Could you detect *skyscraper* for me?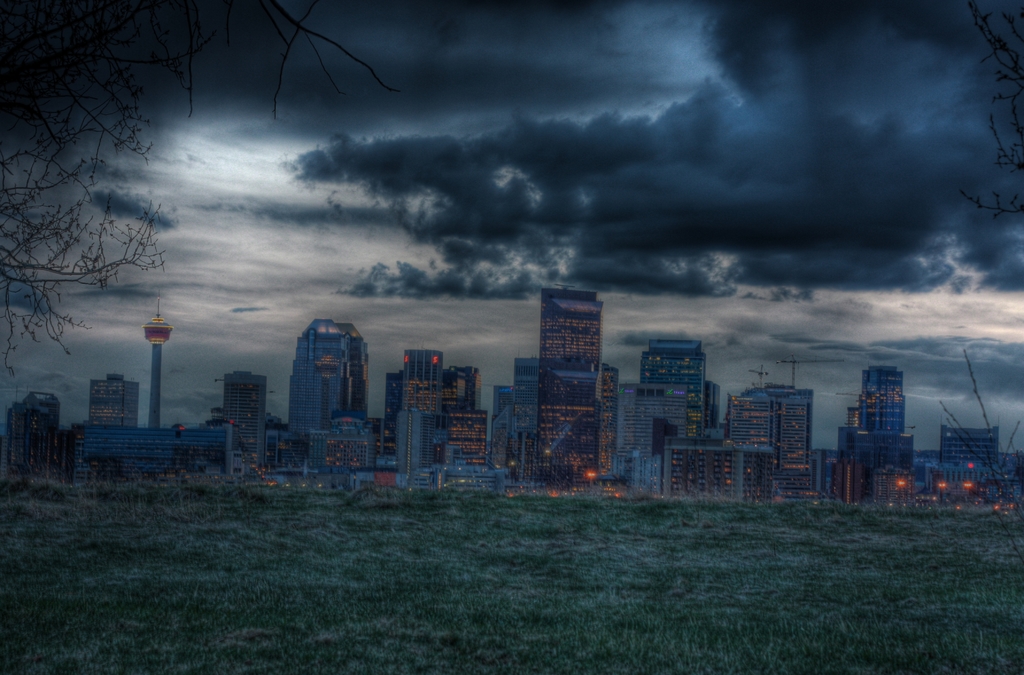
Detection result: l=90, t=374, r=139, b=427.
